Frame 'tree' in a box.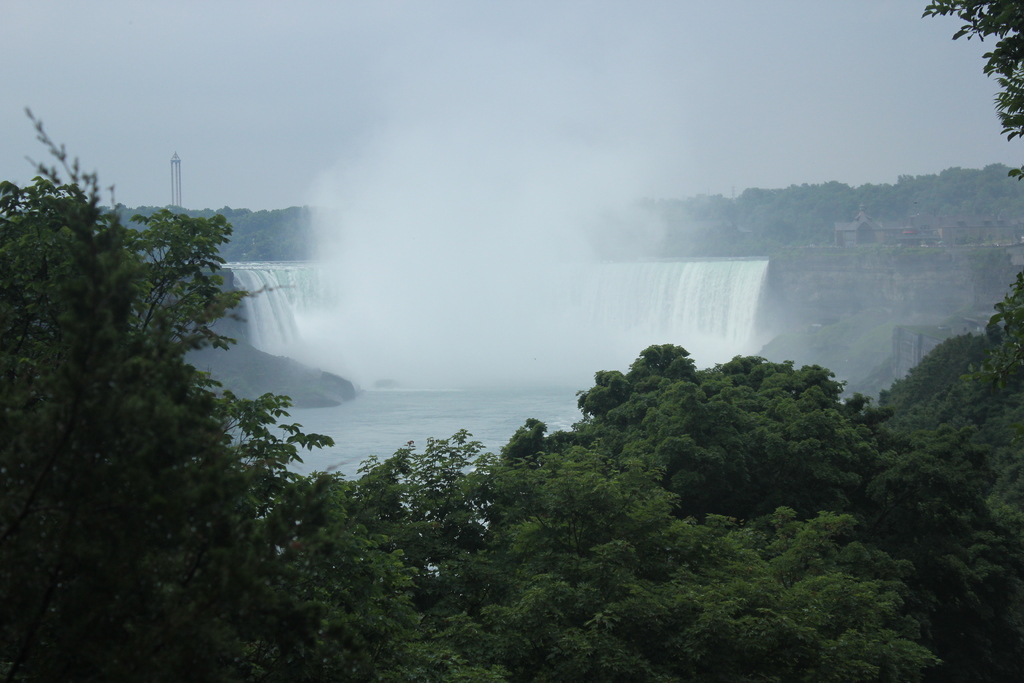
left=188, top=473, right=508, bottom=682.
